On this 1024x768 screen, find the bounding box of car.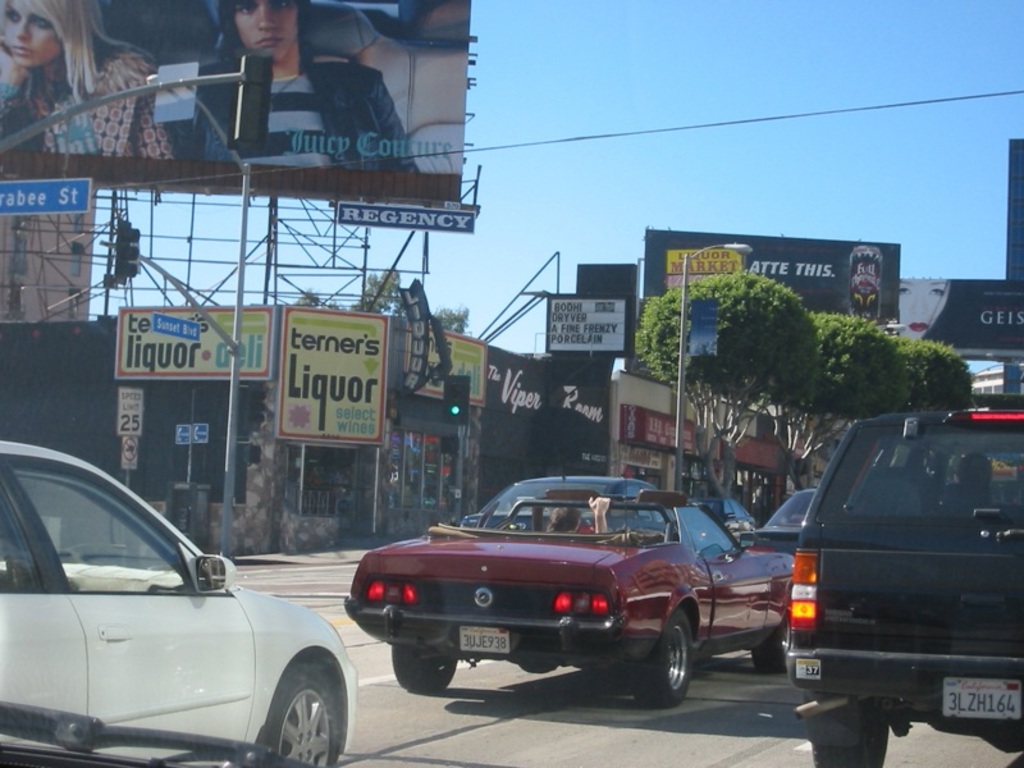
Bounding box: locate(737, 485, 818, 554).
